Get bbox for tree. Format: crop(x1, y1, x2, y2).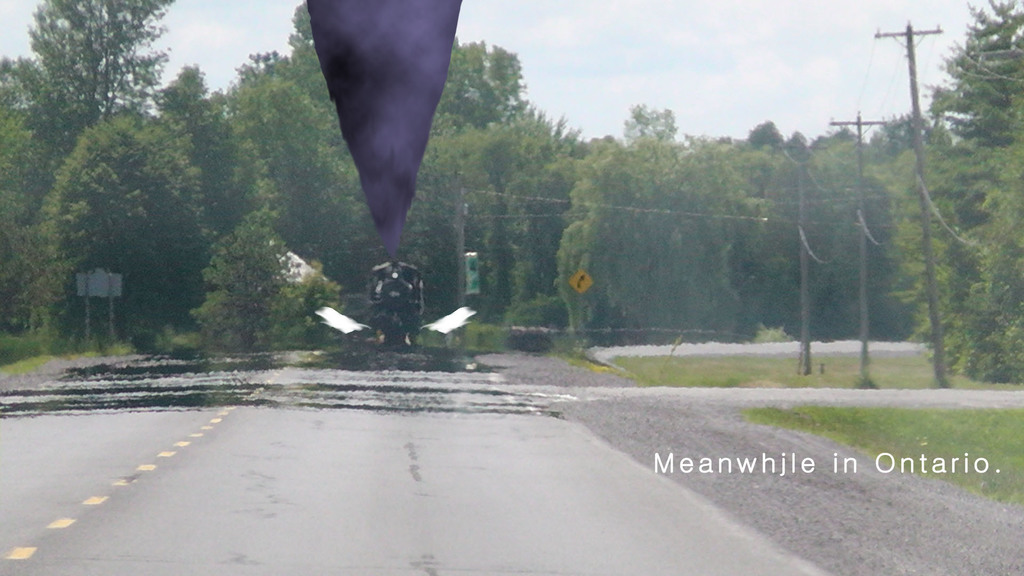
crop(888, 111, 1004, 374).
